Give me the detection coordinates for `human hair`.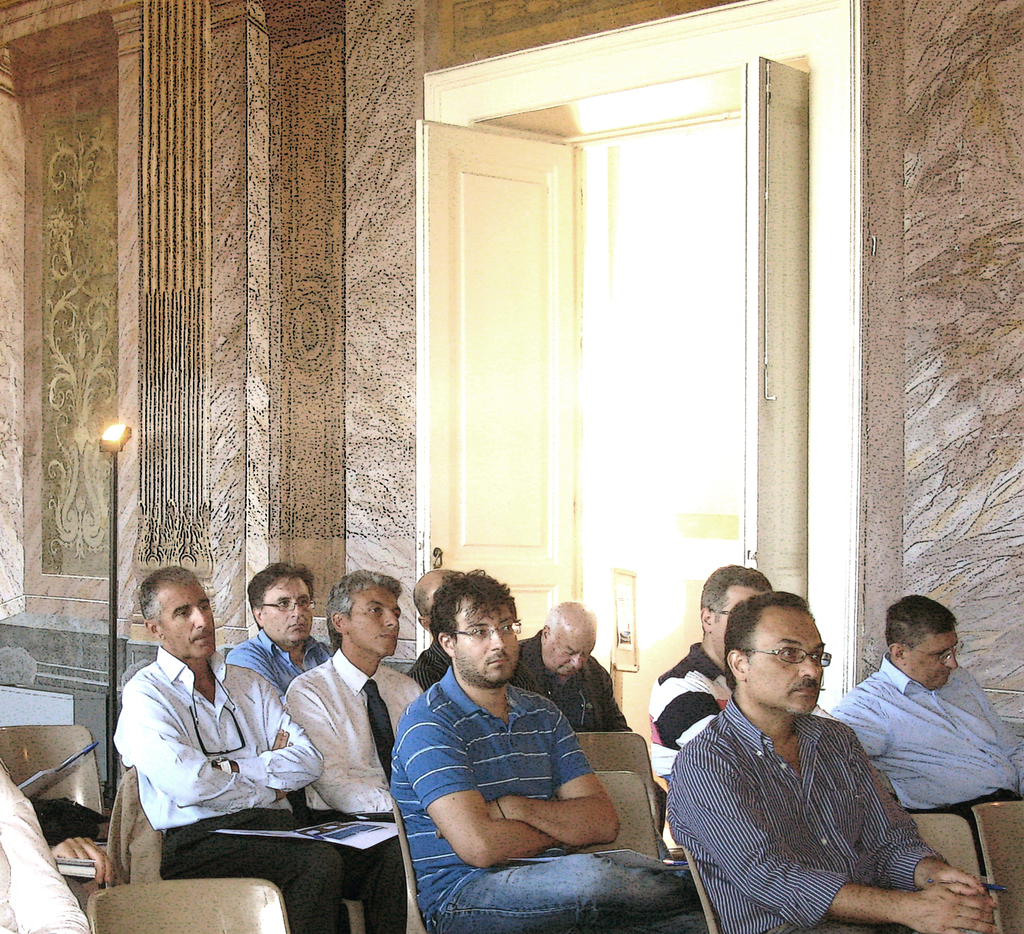
[326, 561, 399, 643].
